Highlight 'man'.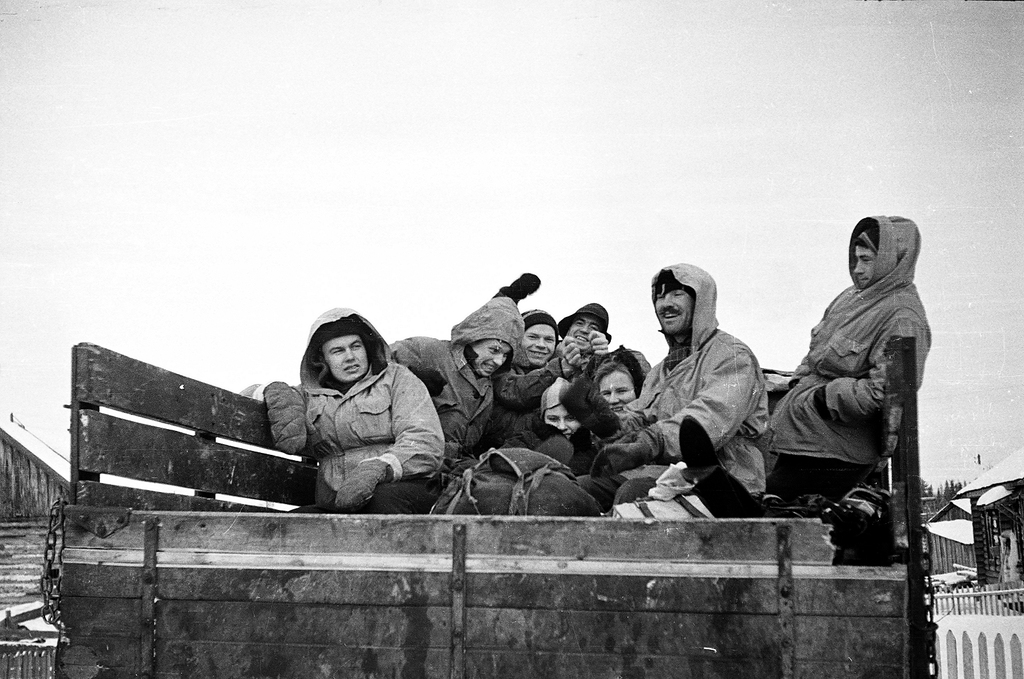
Highlighted region: [771,208,945,576].
